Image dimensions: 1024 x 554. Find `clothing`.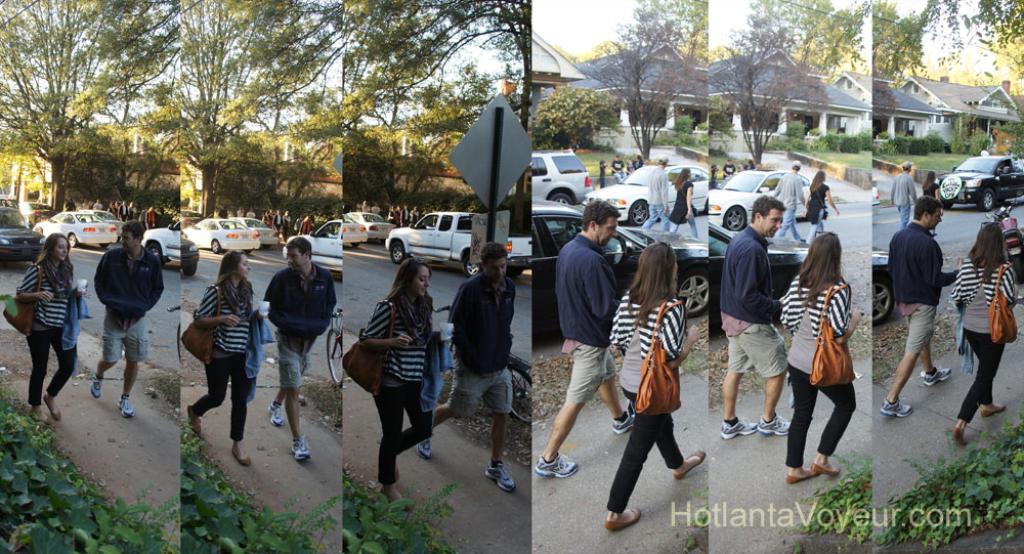
detection(916, 176, 938, 216).
